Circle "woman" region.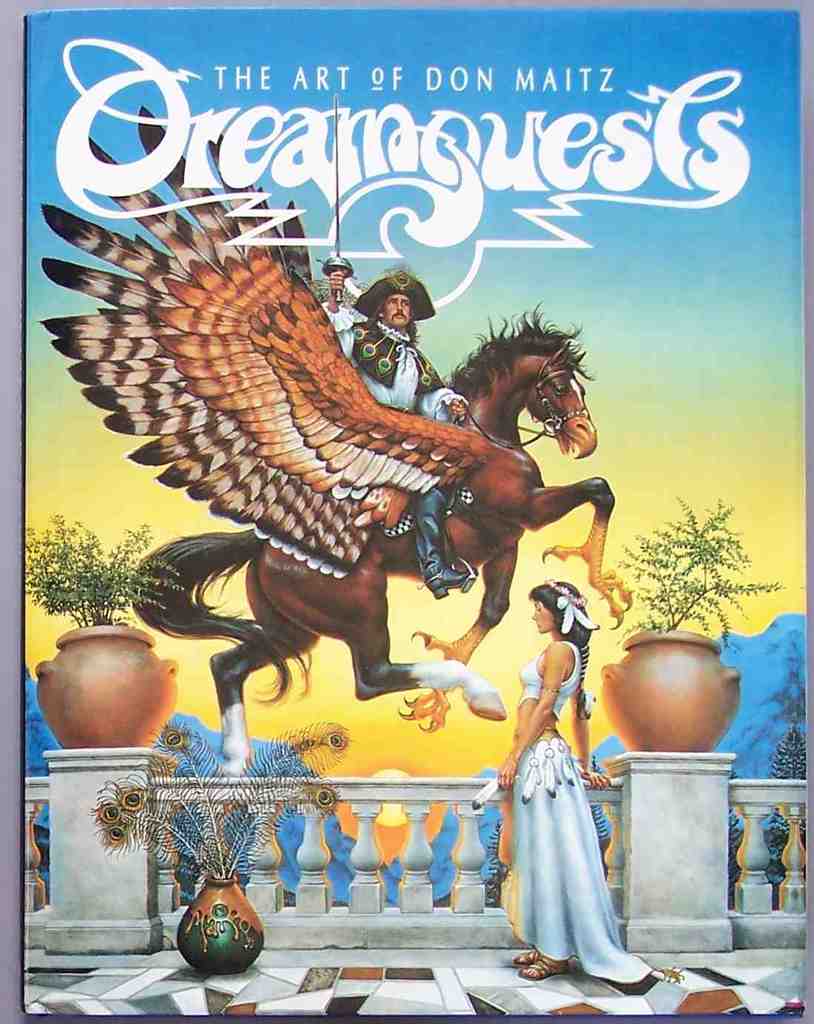
Region: bbox(487, 563, 671, 988).
